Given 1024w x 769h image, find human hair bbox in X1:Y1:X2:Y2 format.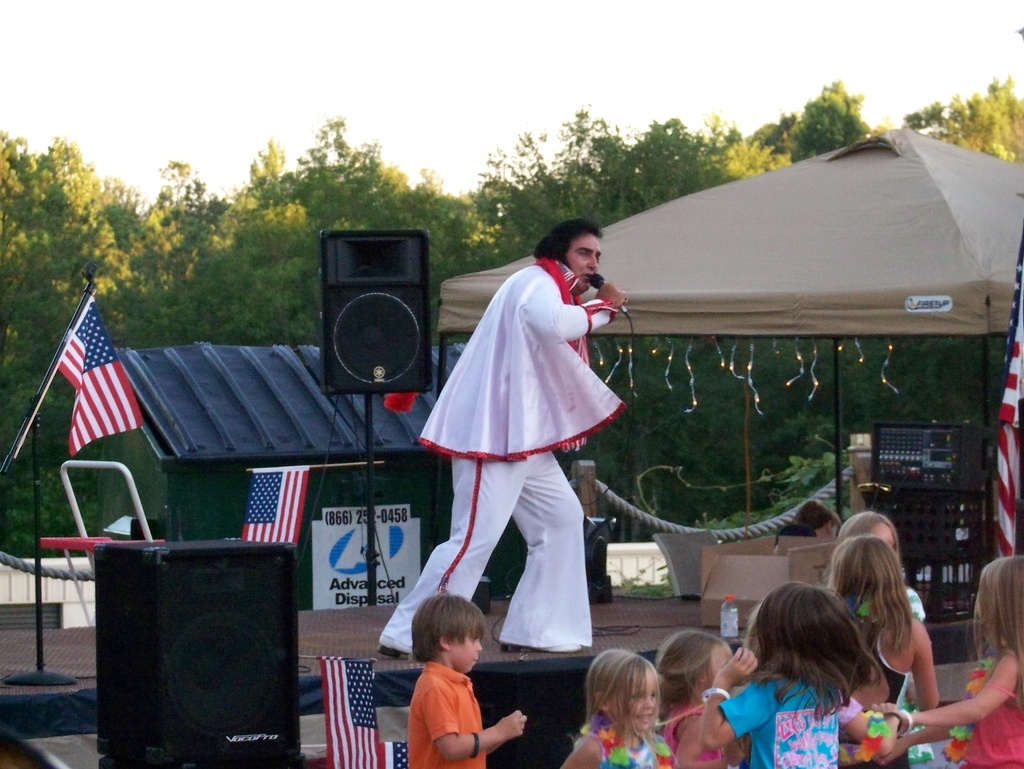
835:511:899:560.
